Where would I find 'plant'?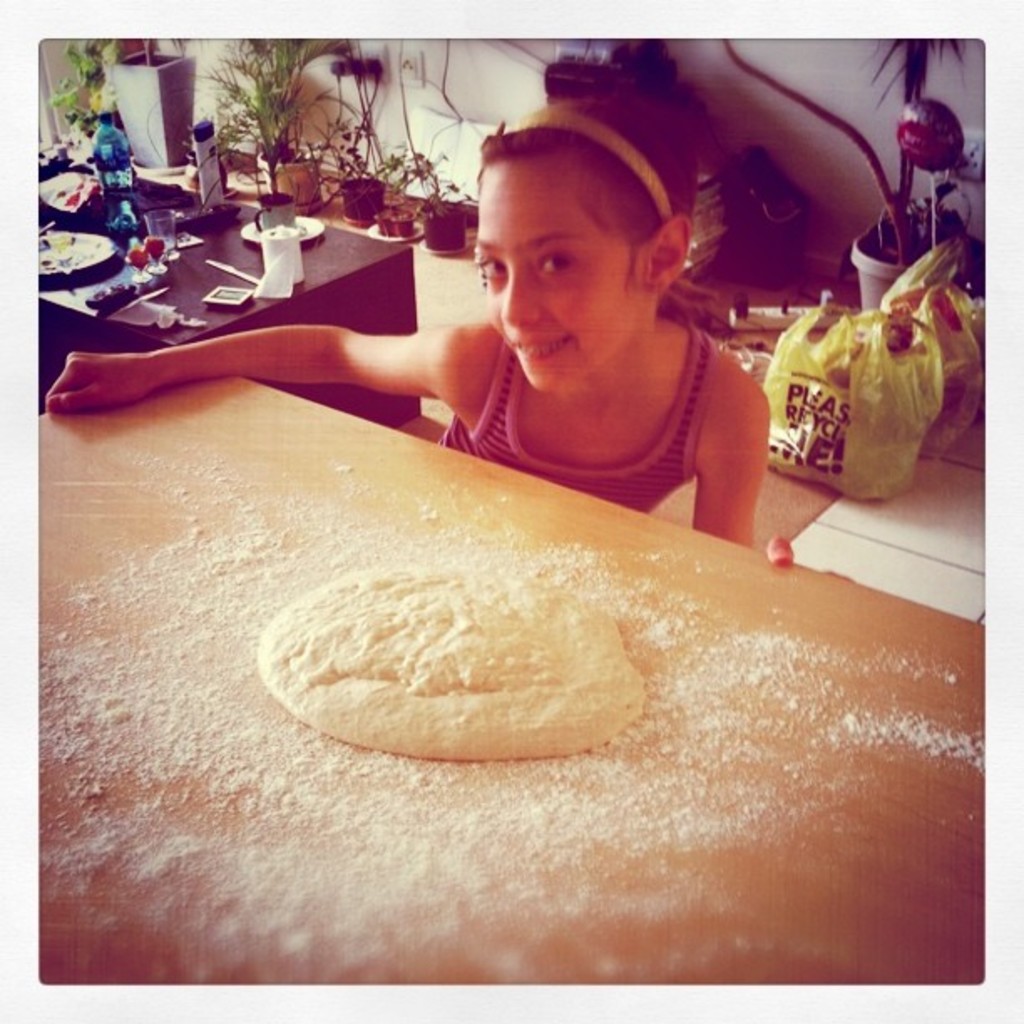
At detection(373, 105, 438, 259).
